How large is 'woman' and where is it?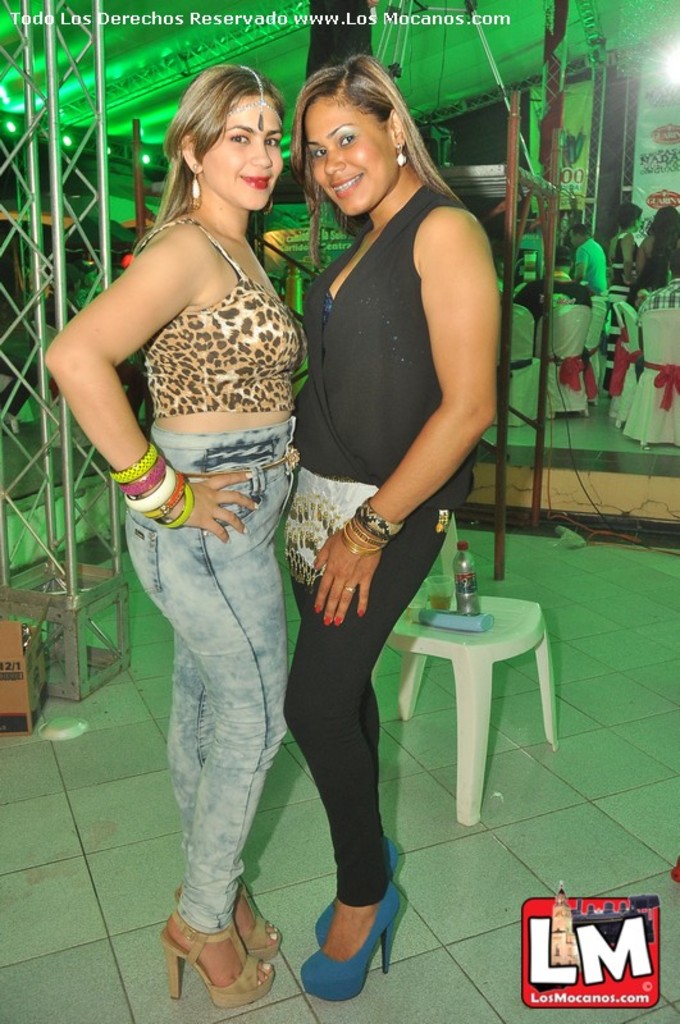
Bounding box: (601,201,636,284).
